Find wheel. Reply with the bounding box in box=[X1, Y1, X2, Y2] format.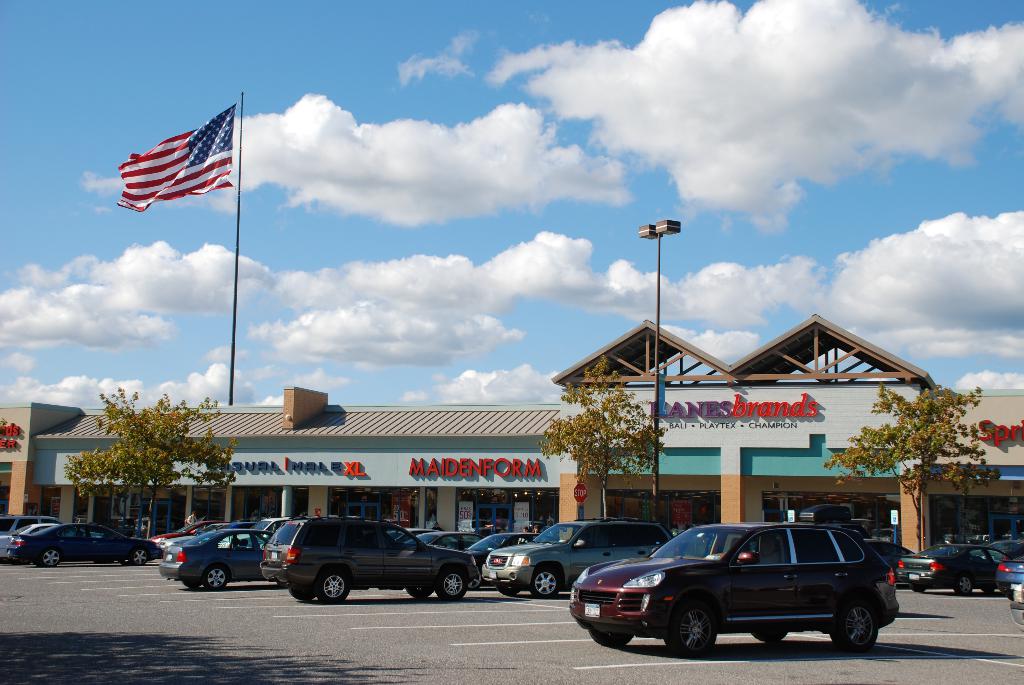
box=[407, 583, 433, 601].
